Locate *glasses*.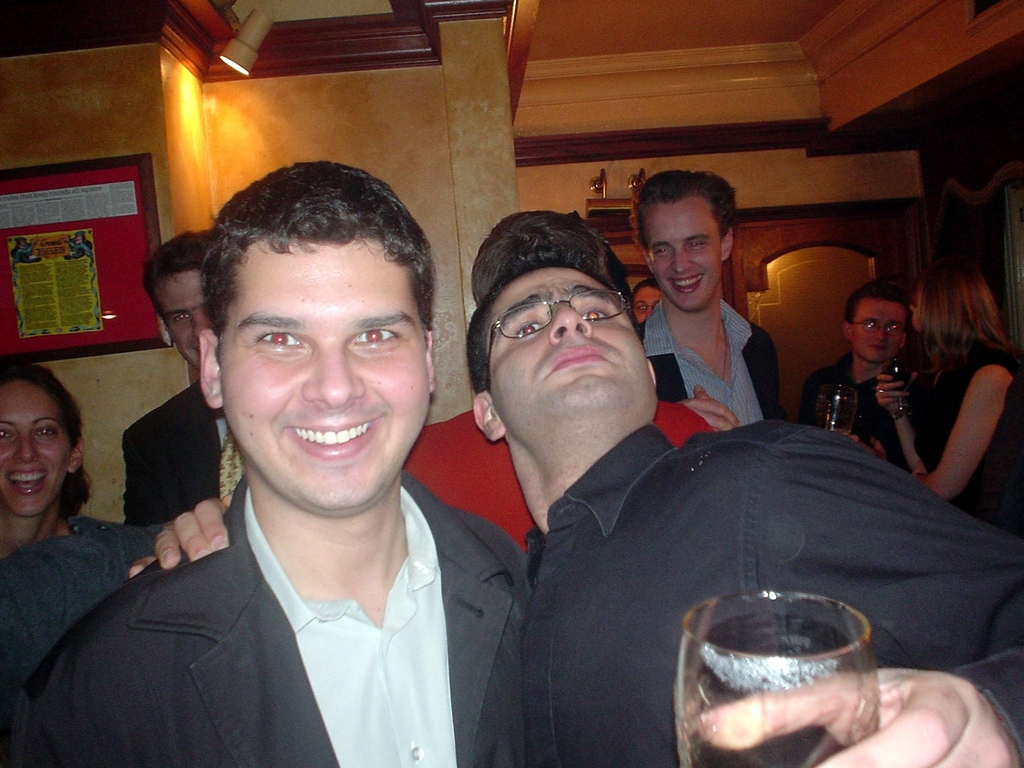
Bounding box: pyautogui.locateOnScreen(484, 291, 631, 391).
